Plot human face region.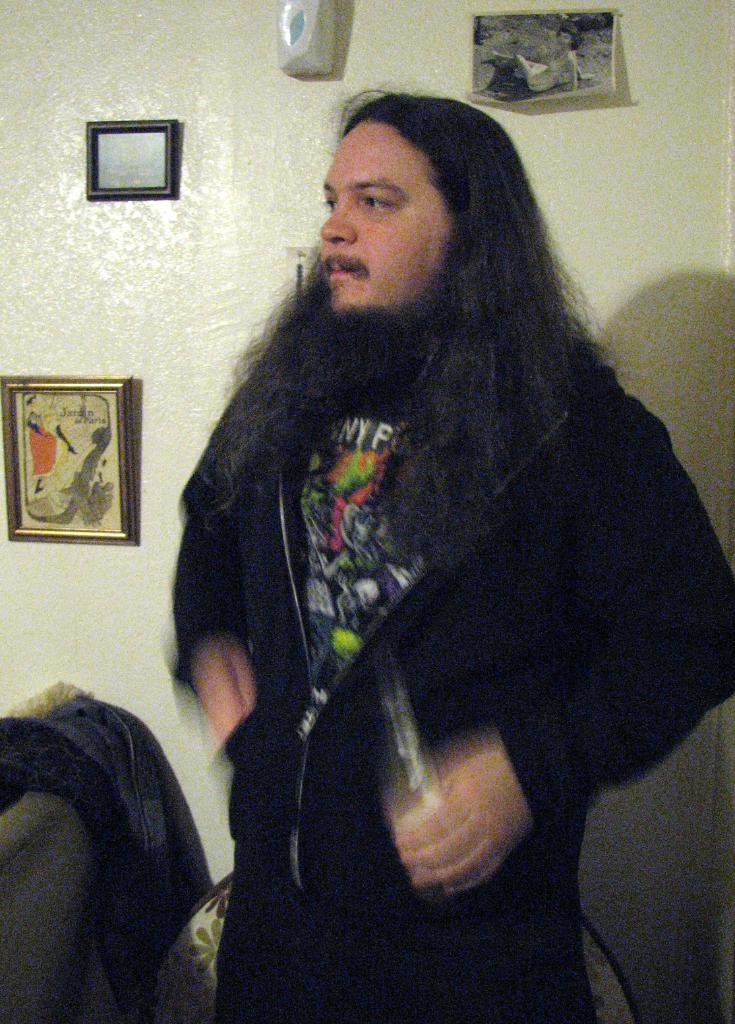
Plotted at bbox(322, 122, 448, 307).
